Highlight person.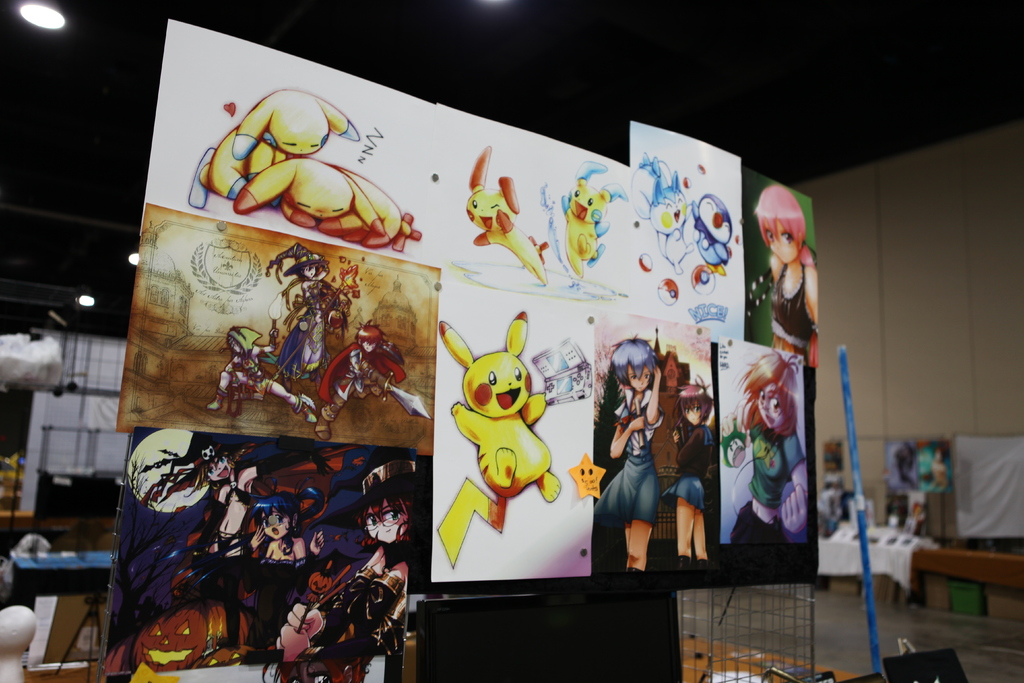
Highlighted region: x1=138, y1=434, x2=286, y2=602.
